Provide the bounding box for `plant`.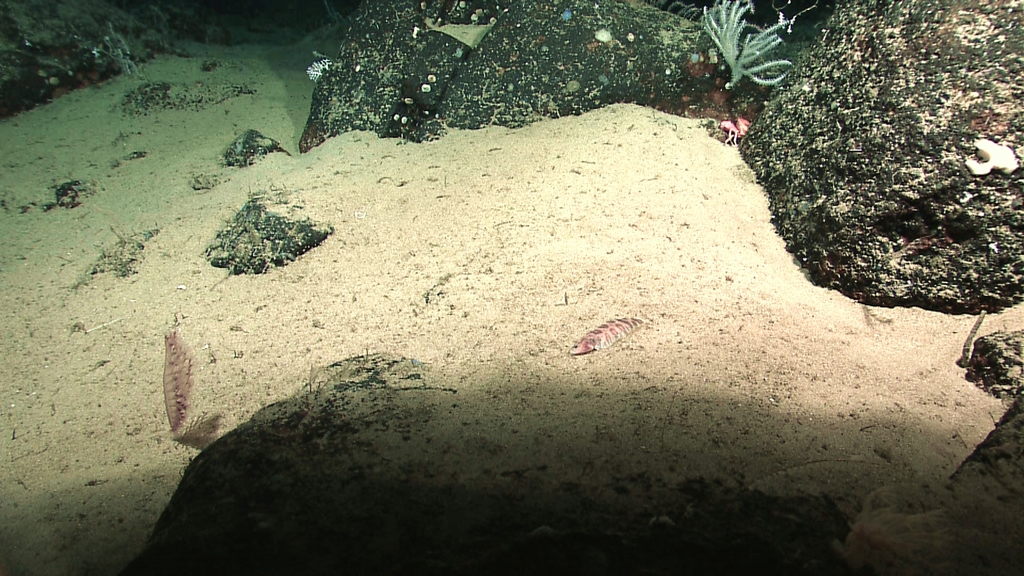
{"x1": 694, "y1": 0, "x2": 803, "y2": 87}.
